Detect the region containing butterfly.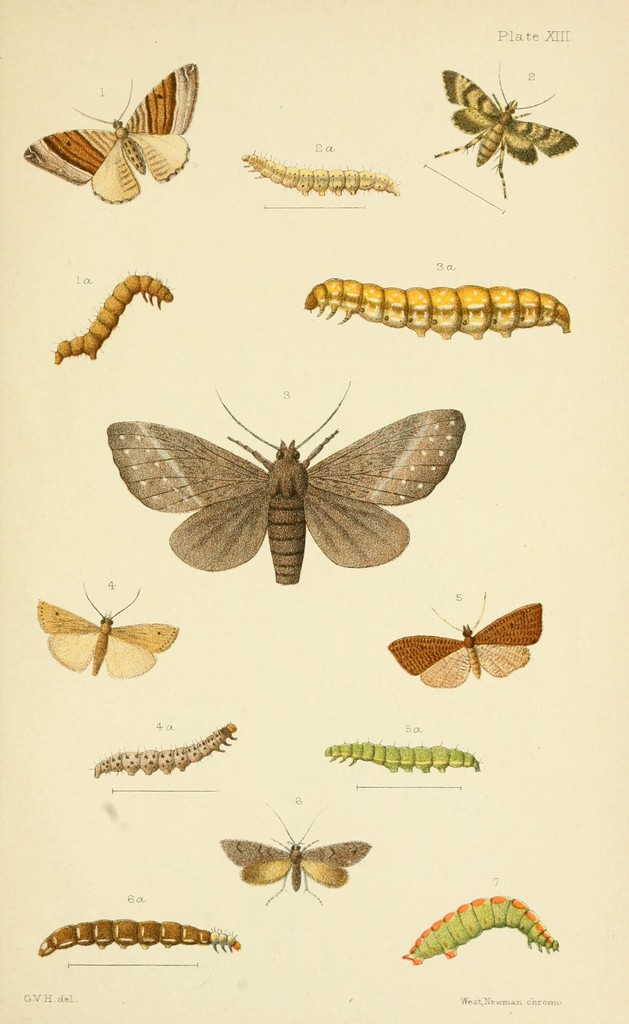
crop(107, 380, 466, 588).
